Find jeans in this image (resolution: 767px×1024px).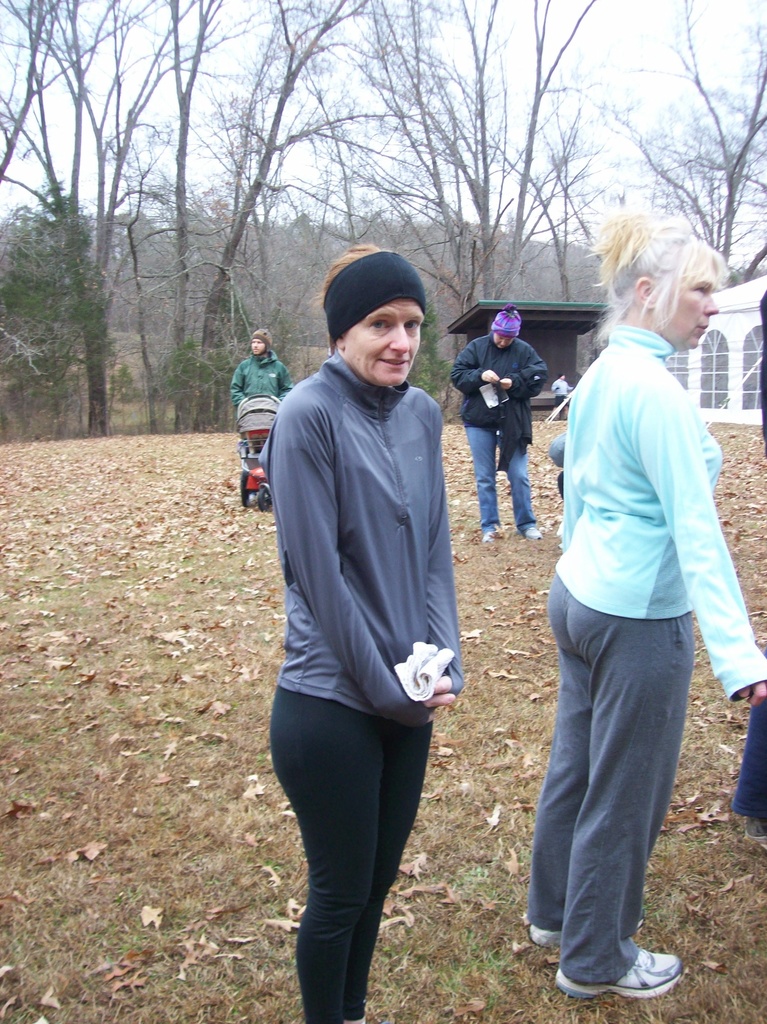
(727,647,766,826).
